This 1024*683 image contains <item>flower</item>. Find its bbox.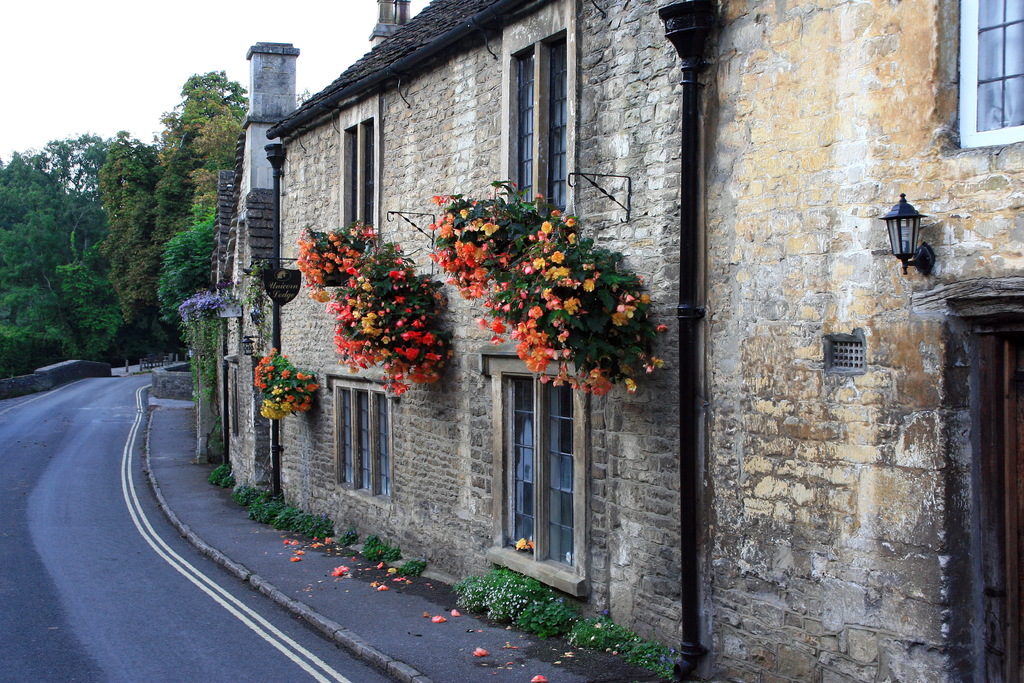
l=535, t=676, r=543, b=681.
